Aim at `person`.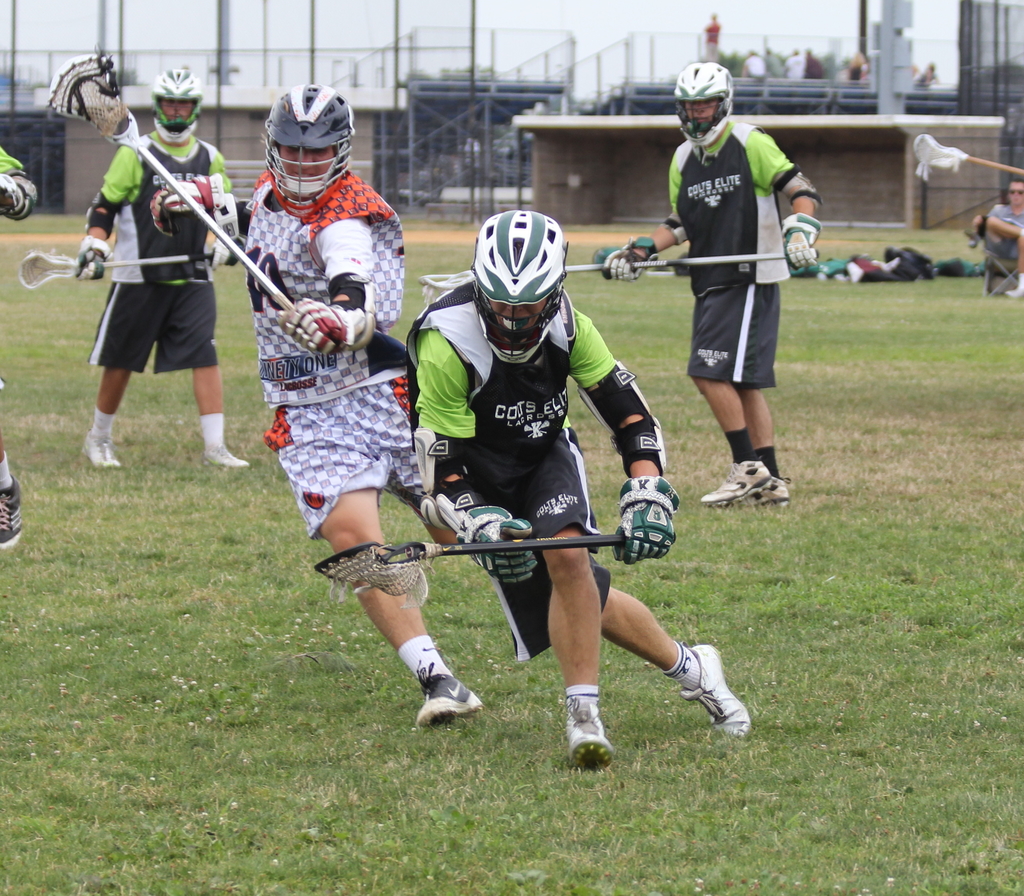
Aimed at crop(394, 199, 753, 785).
